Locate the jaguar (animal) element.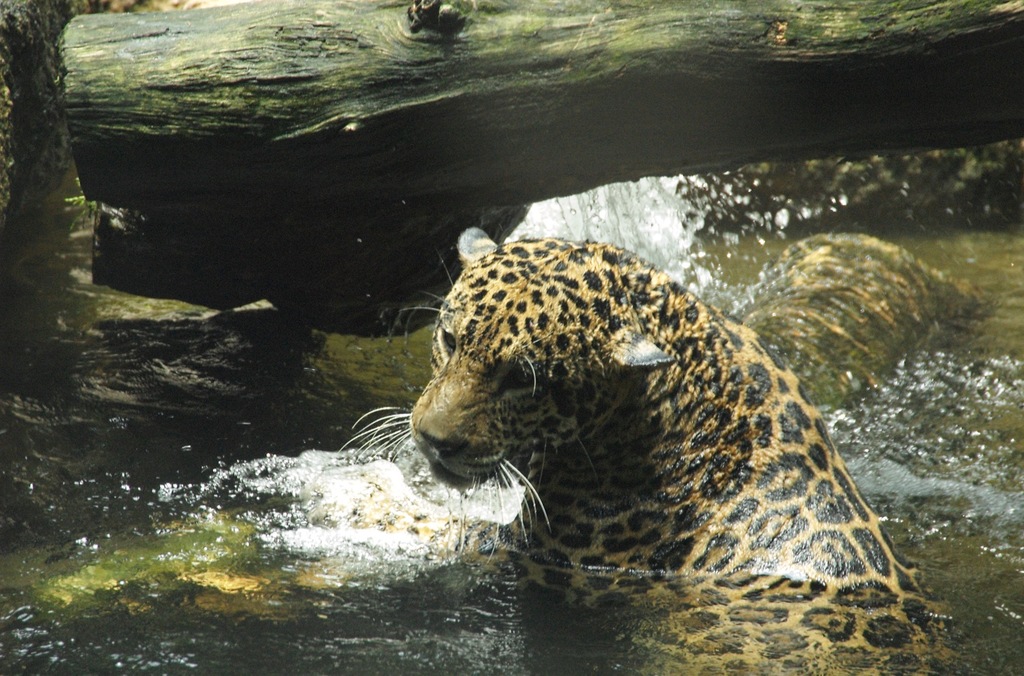
Element bbox: box(335, 223, 952, 675).
